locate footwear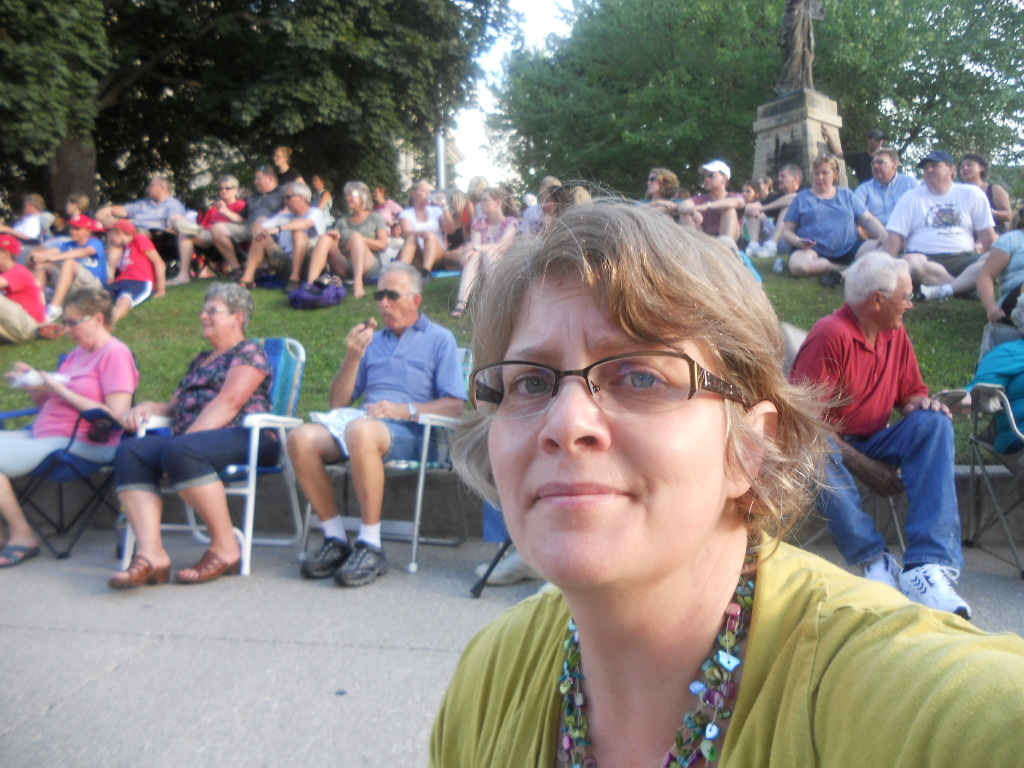
[917, 284, 946, 304]
